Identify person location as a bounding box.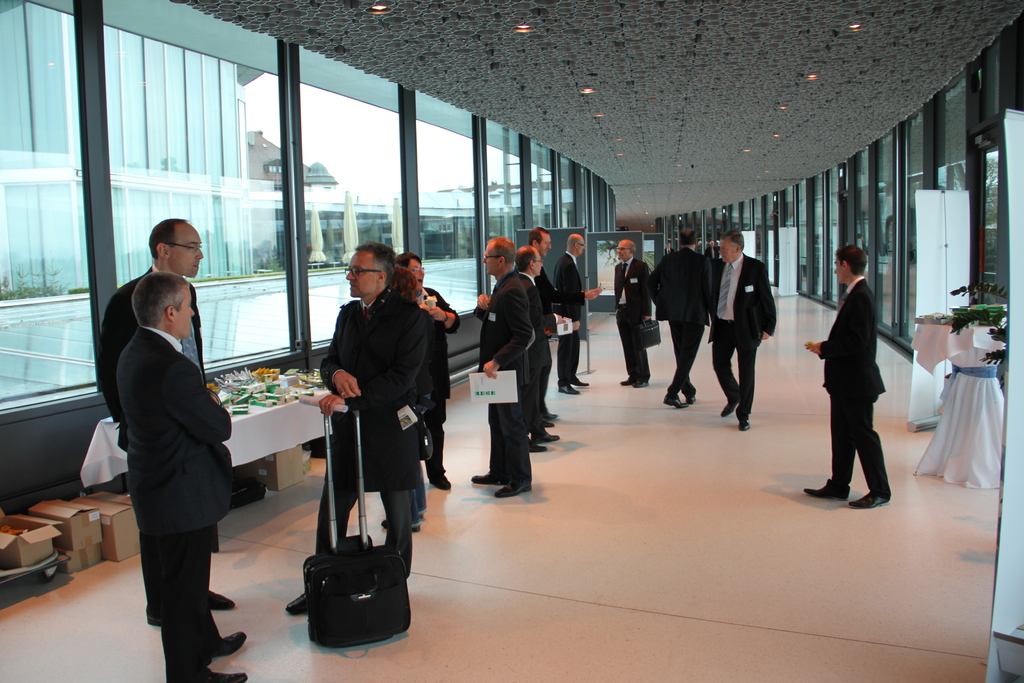
286/237/435/618.
